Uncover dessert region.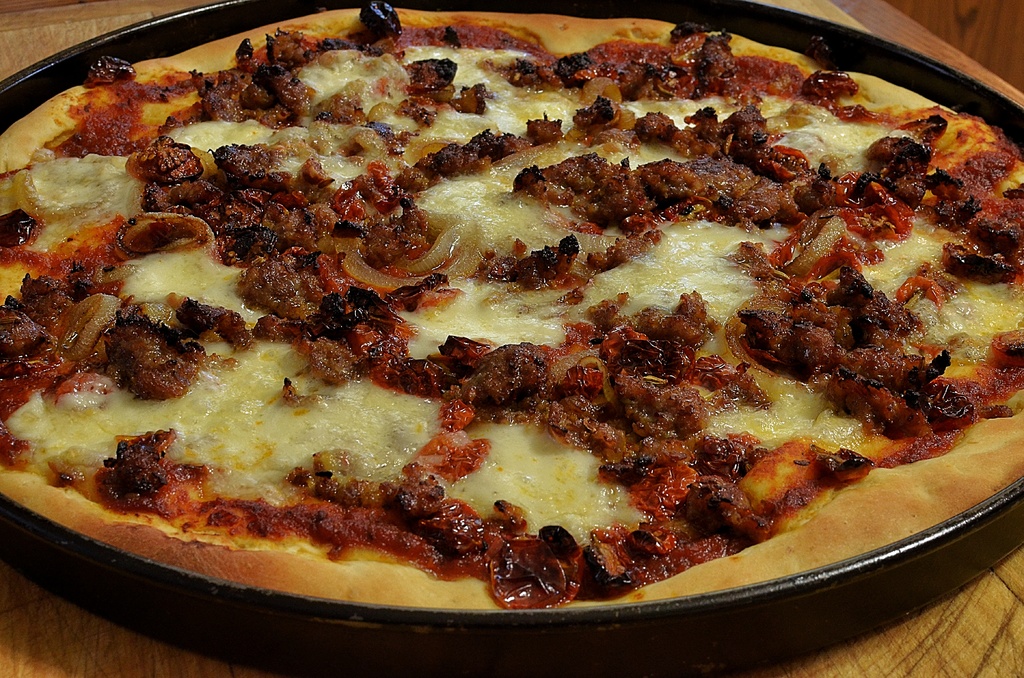
Uncovered: box(0, 56, 1023, 628).
